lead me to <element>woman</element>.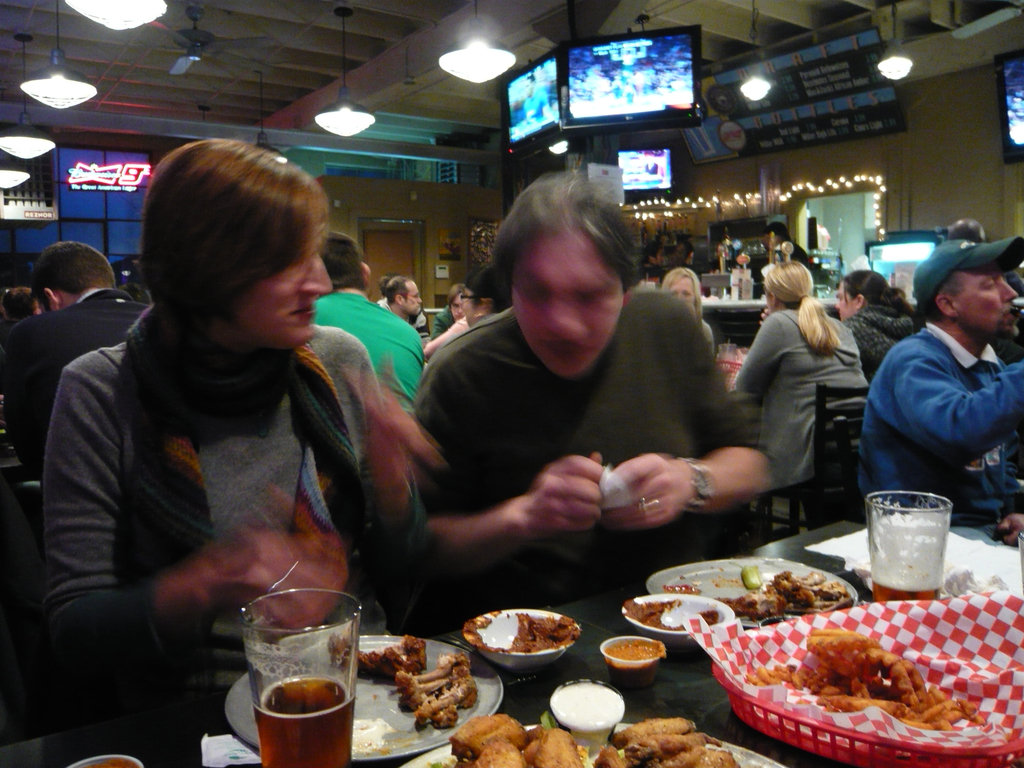
Lead to BBox(656, 262, 712, 351).
